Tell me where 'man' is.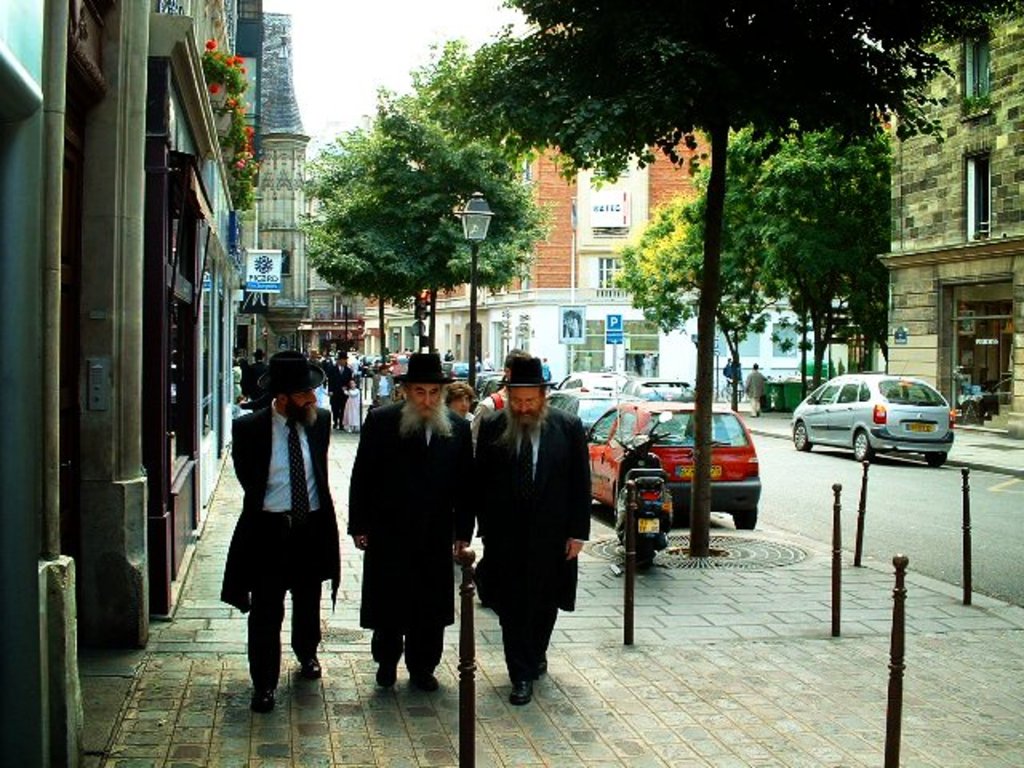
'man' is at box=[346, 349, 474, 691].
